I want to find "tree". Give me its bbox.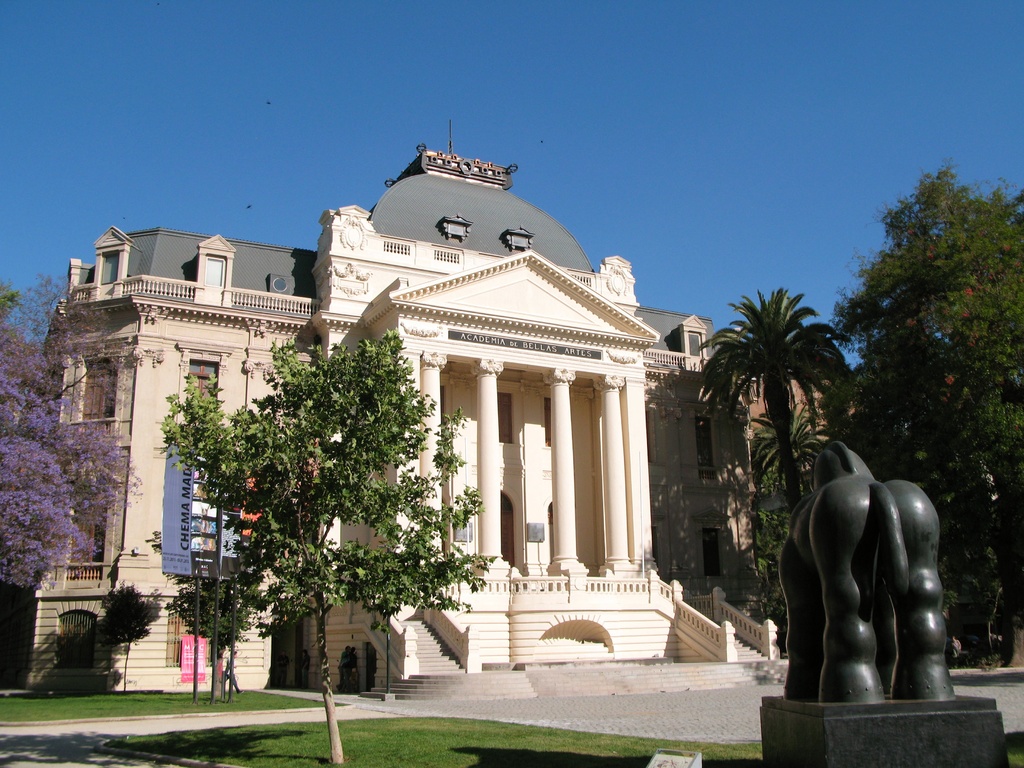
l=715, t=538, r=787, b=658.
